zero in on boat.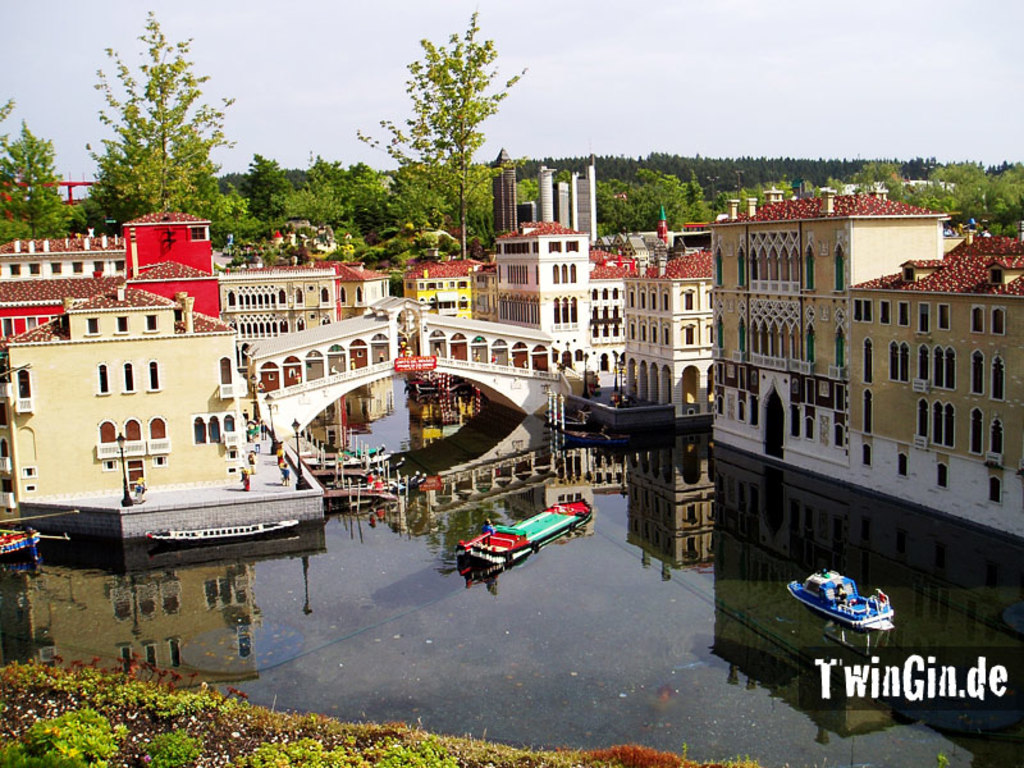
Zeroed in: crop(454, 493, 596, 581).
